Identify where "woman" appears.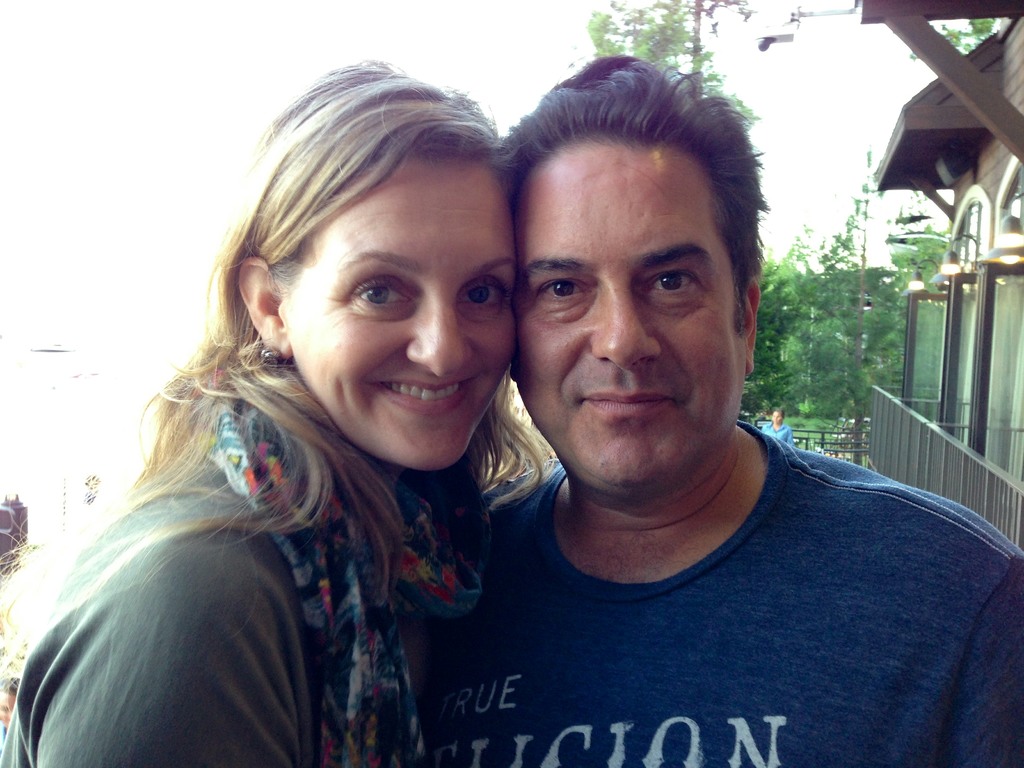
Appears at x1=0, y1=54, x2=524, y2=767.
